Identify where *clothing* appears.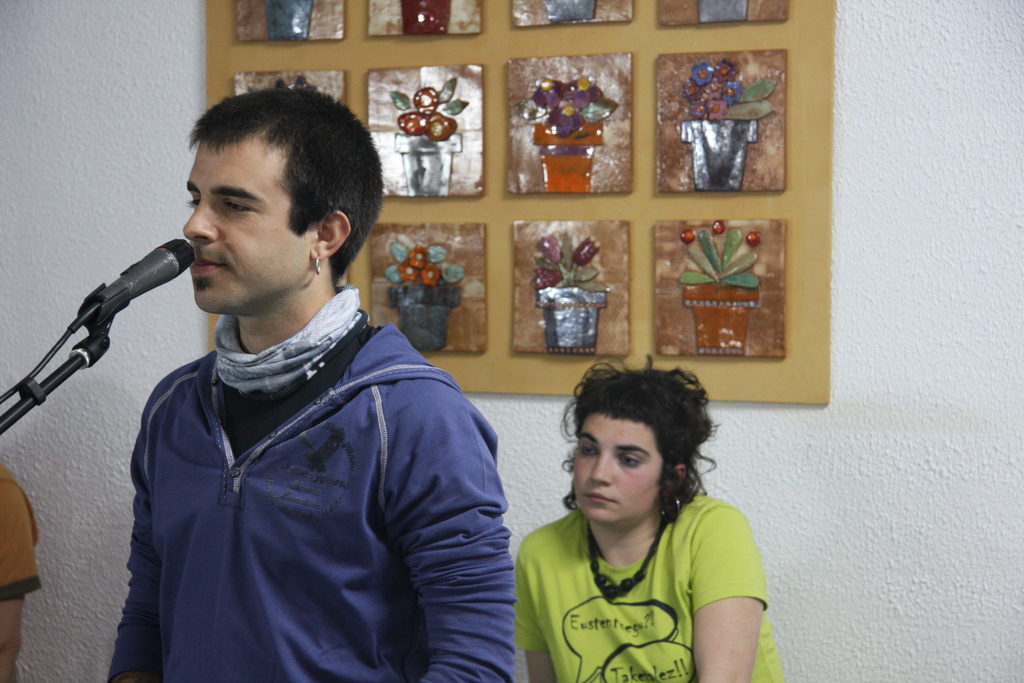
Appears at region(108, 274, 524, 682).
